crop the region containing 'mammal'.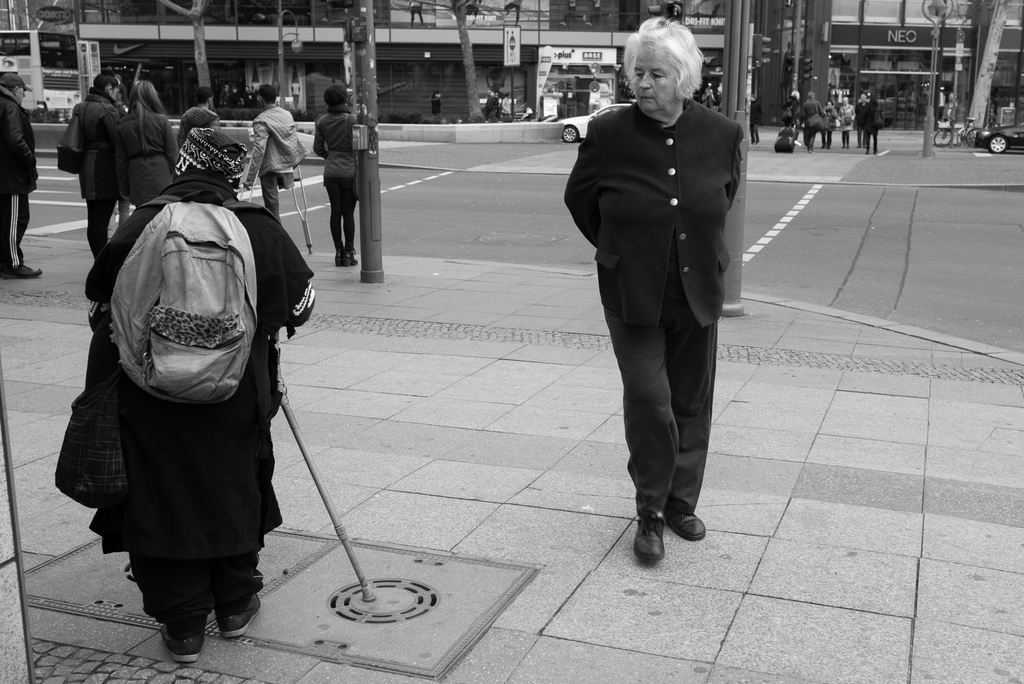
Crop region: Rect(250, 82, 311, 221).
